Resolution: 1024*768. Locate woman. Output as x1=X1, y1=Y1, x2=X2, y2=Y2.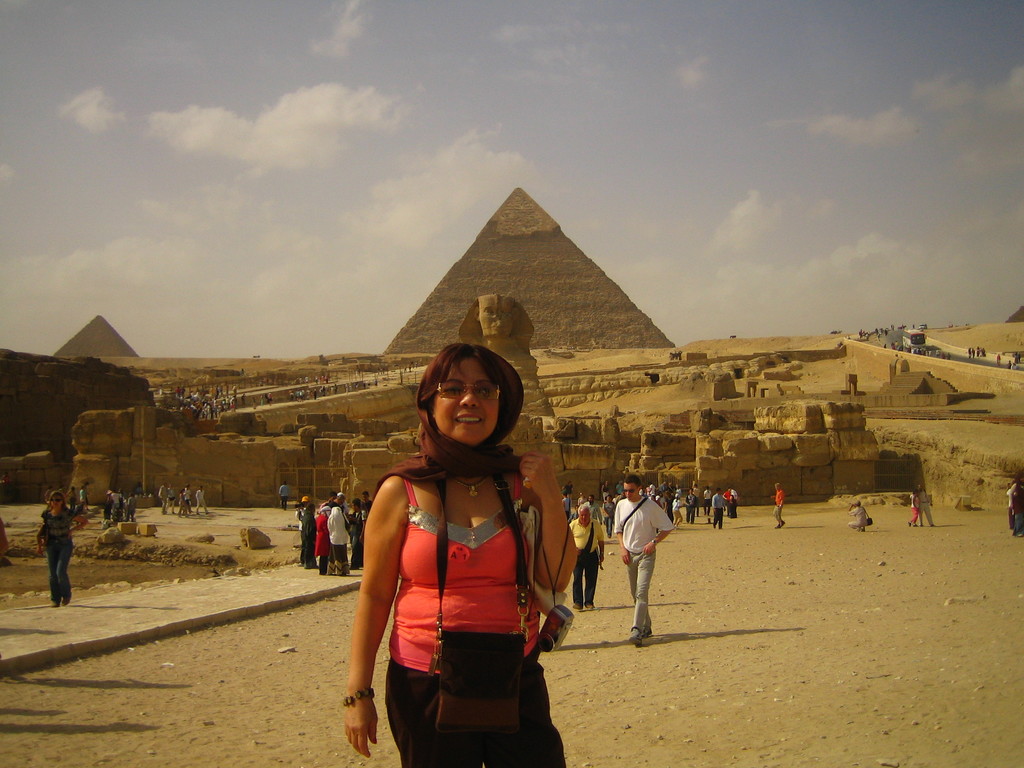
x1=563, y1=505, x2=604, y2=612.
